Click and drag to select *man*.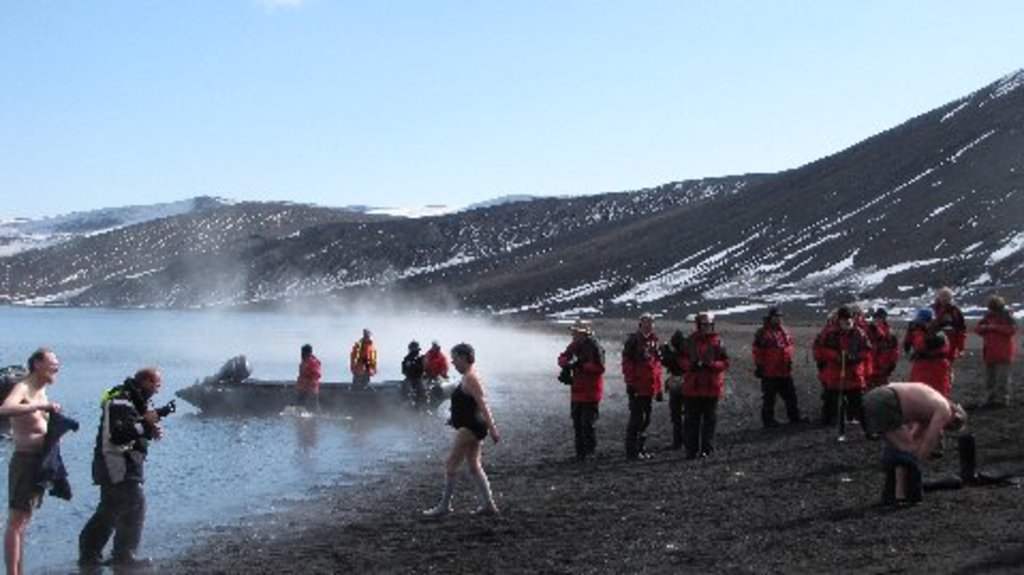
Selection: pyautogui.locateOnScreen(671, 308, 729, 466).
